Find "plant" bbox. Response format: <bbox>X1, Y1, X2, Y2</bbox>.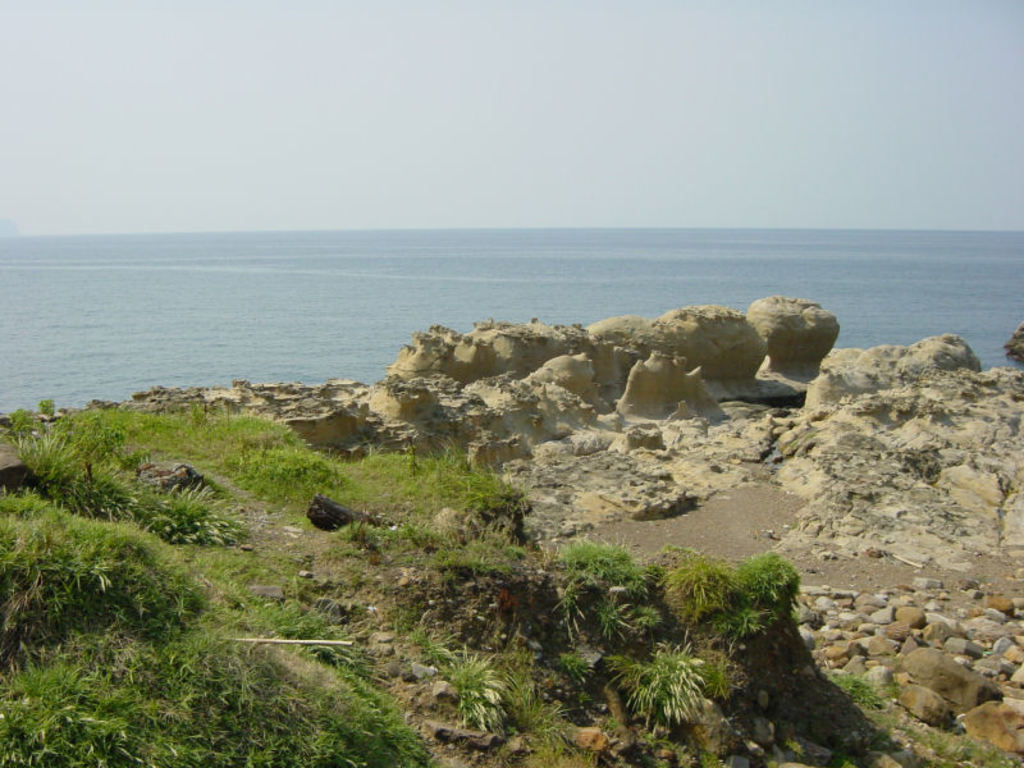
<bbox>442, 643, 513, 731</bbox>.
